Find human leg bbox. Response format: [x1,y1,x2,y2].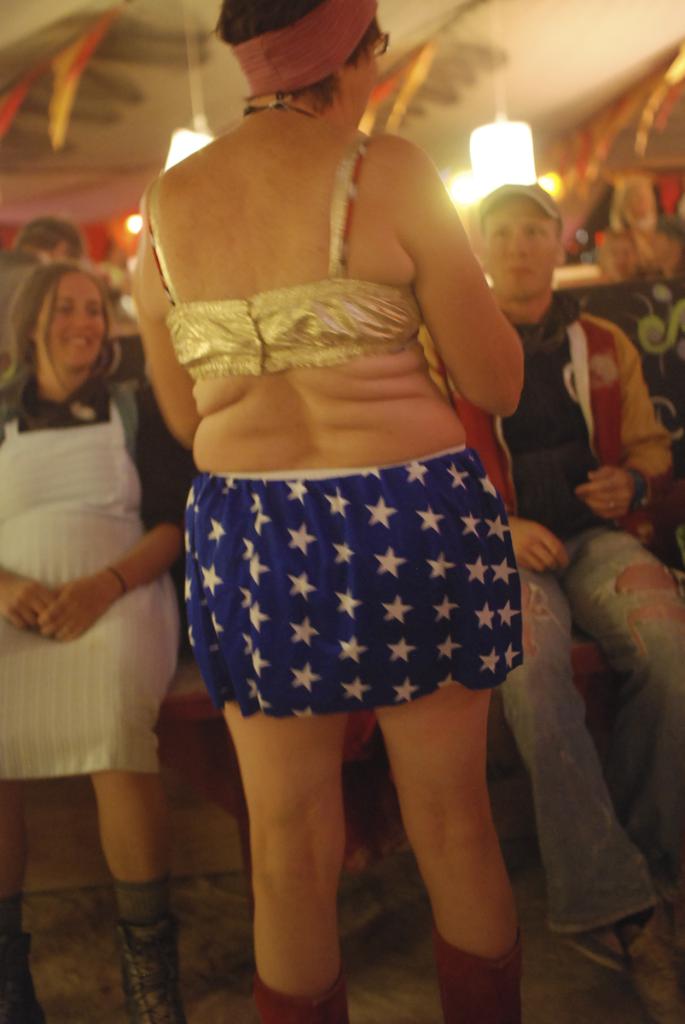
[86,765,183,1019].
